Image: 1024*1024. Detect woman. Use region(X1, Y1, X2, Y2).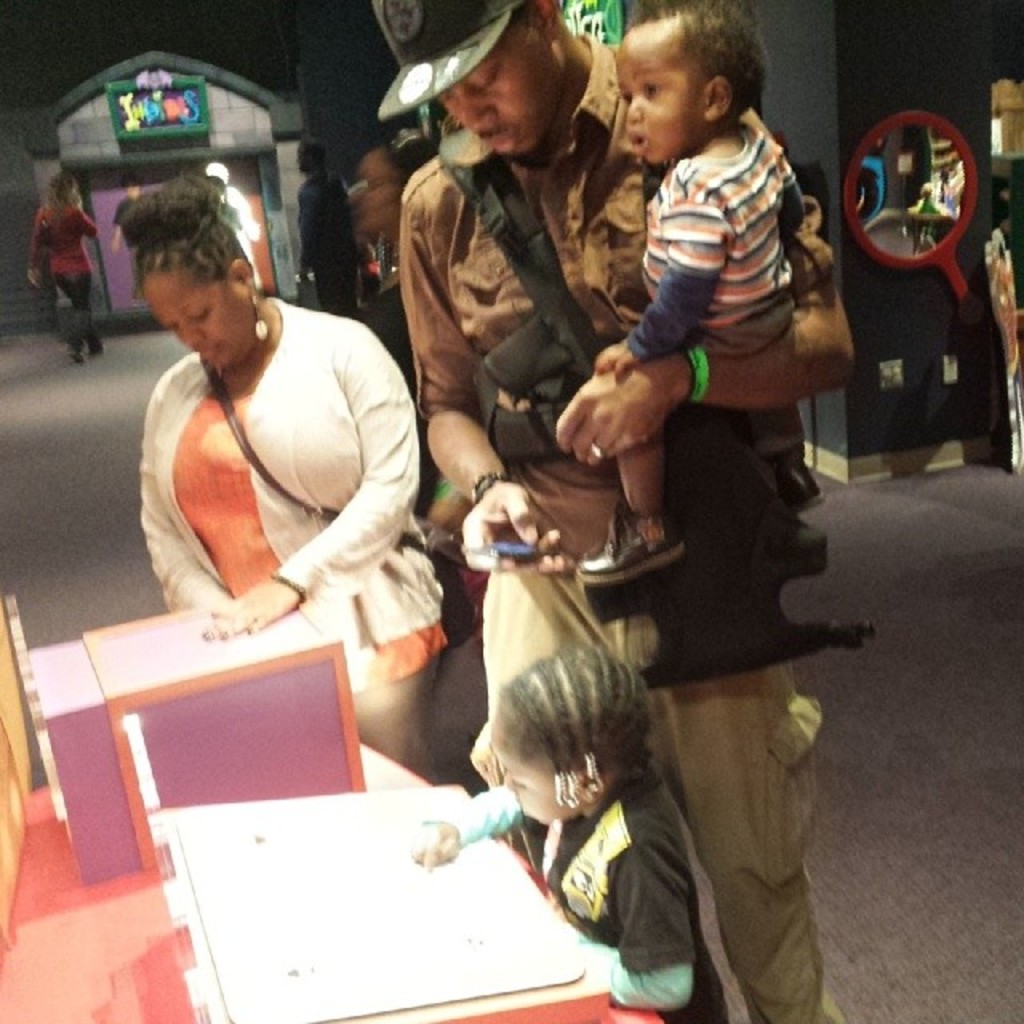
region(115, 160, 432, 741).
